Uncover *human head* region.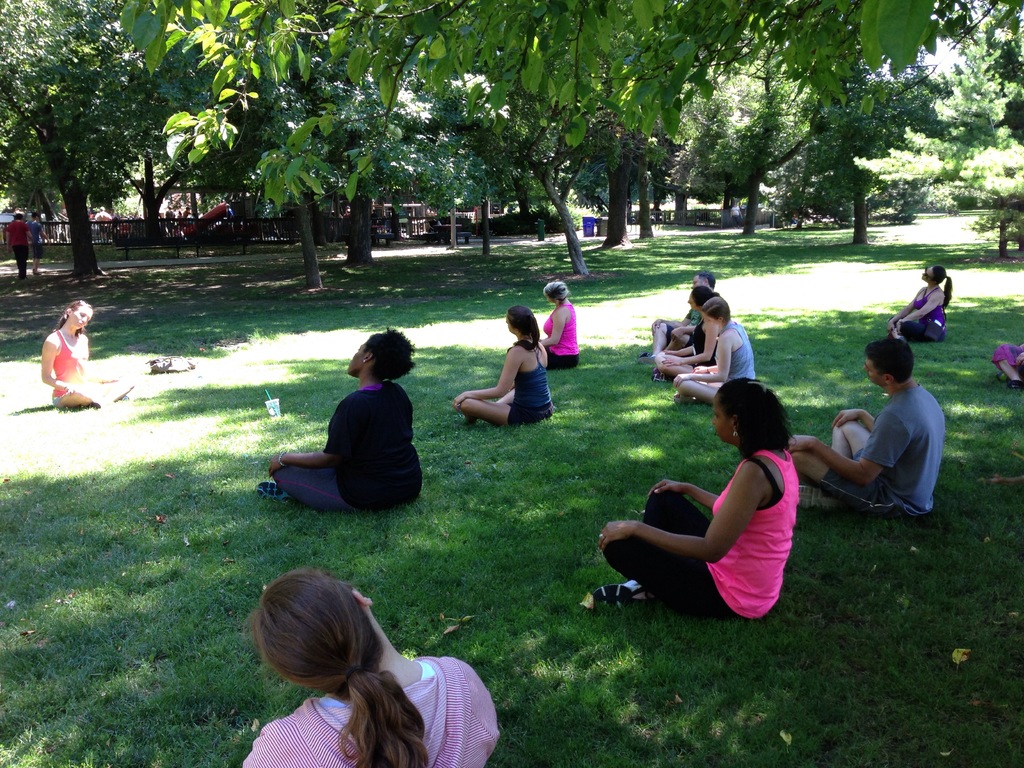
Uncovered: x1=688, y1=284, x2=713, y2=311.
